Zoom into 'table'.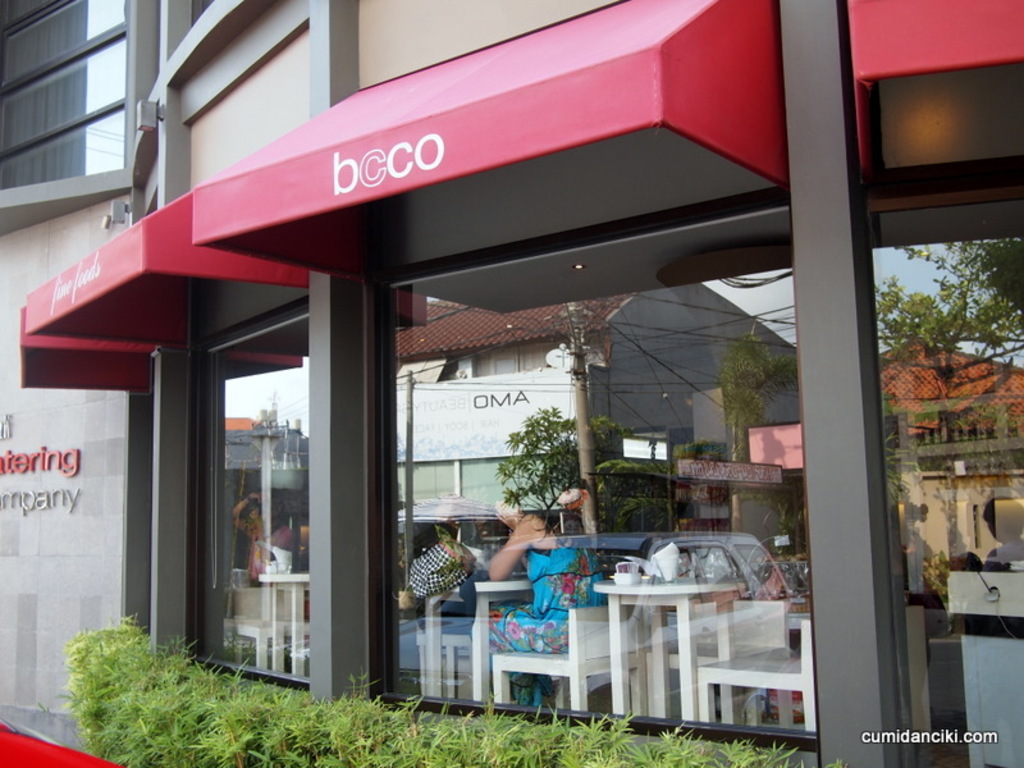
Zoom target: select_region(595, 571, 744, 737).
